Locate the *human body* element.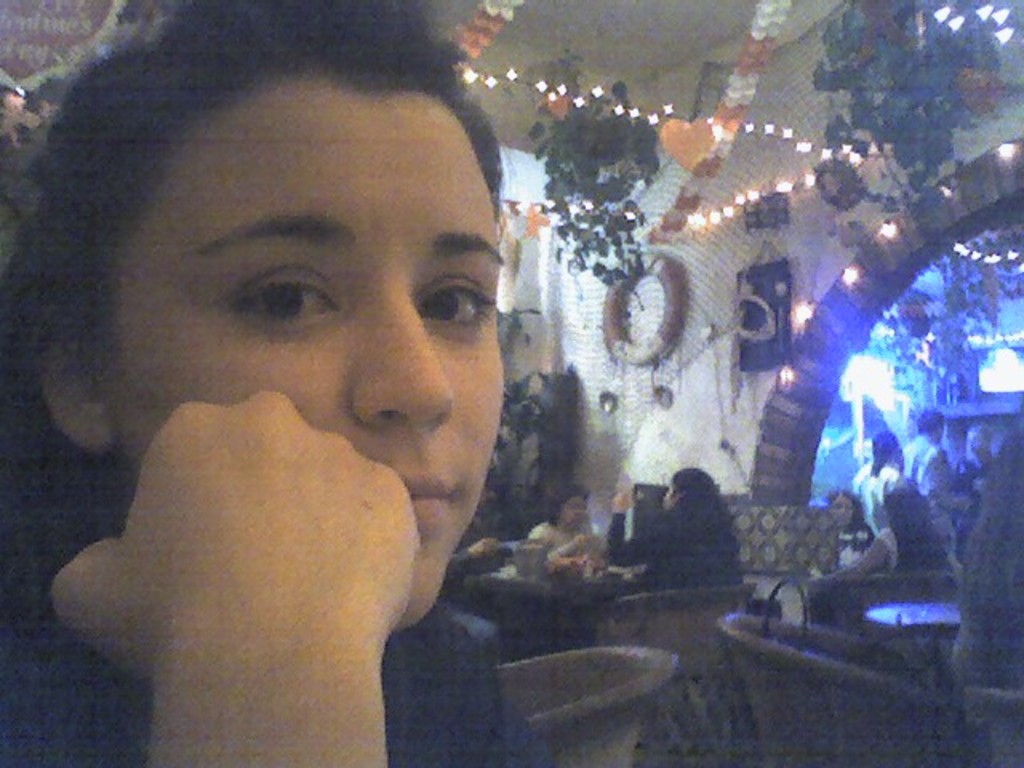
Element bbox: 826,493,883,565.
